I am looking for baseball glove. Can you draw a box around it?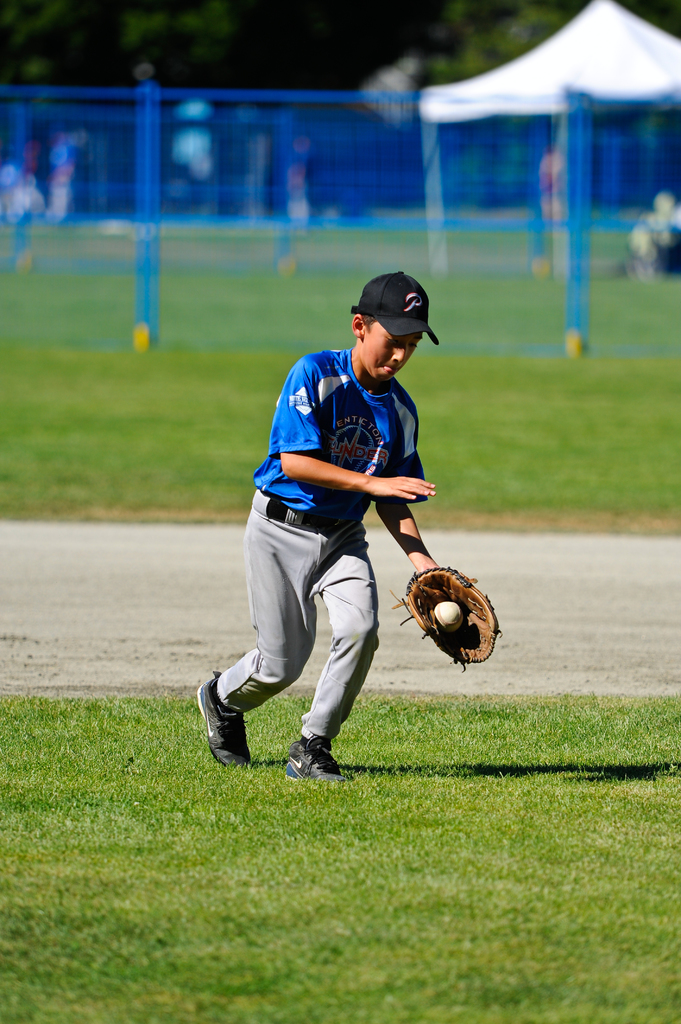
Sure, the bounding box is bbox=[392, 561, 500, 673].
